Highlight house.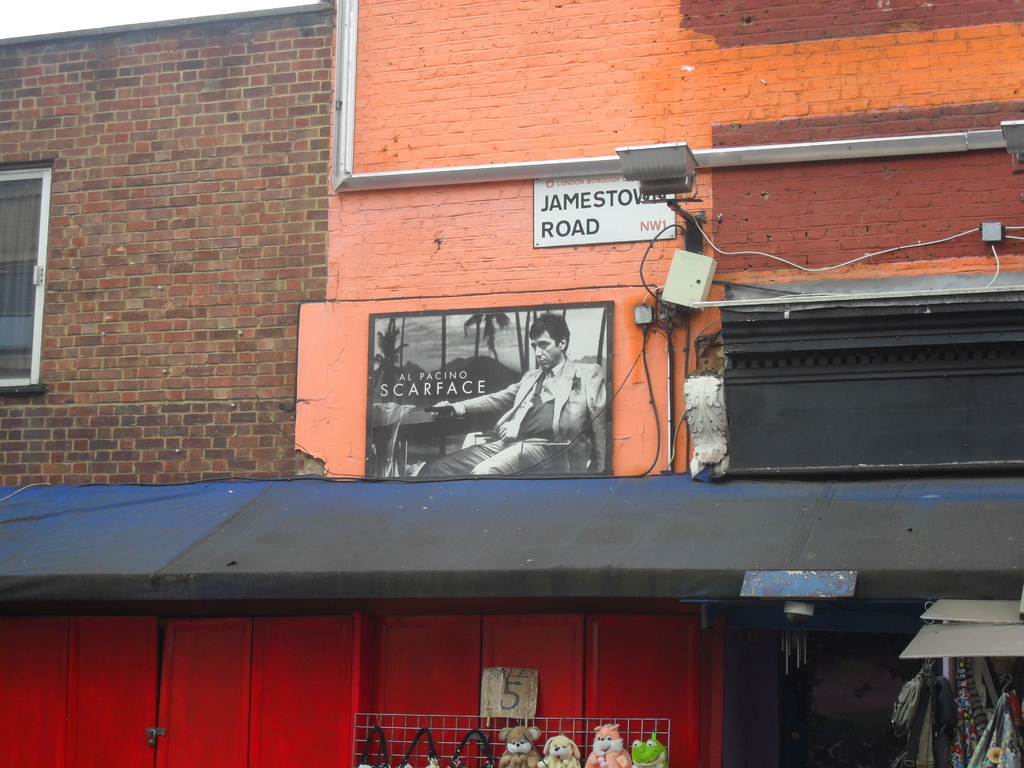
Highlighted region: (0, 1, 1022, 767).
